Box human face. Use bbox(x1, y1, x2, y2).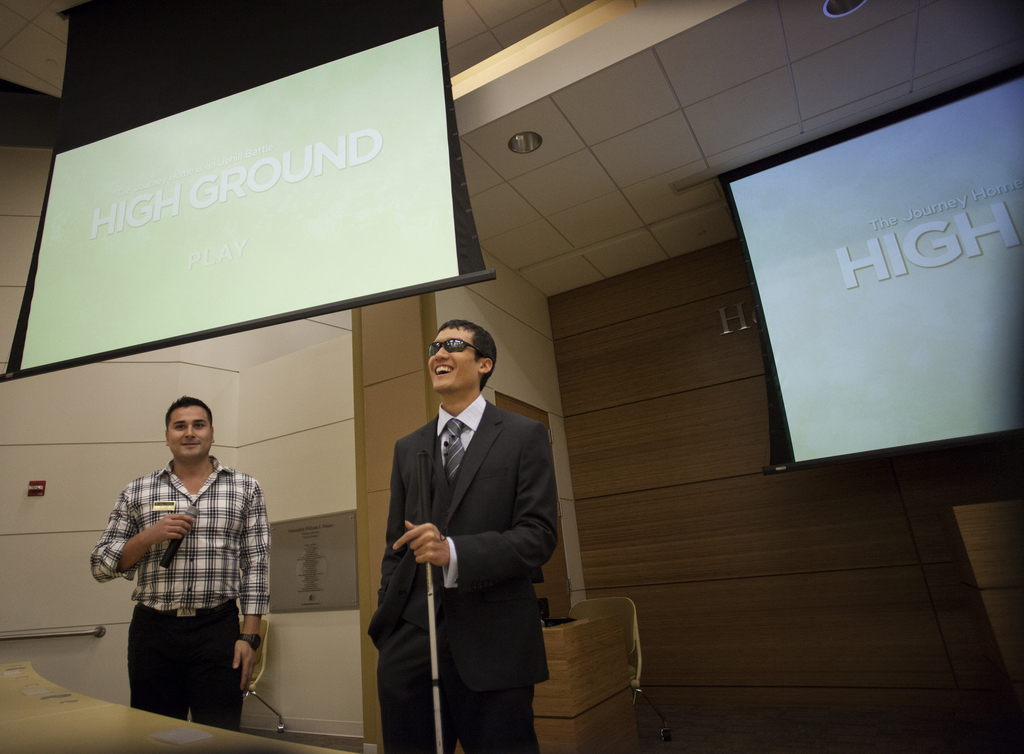
bbox(165, 402, 215, 454).
